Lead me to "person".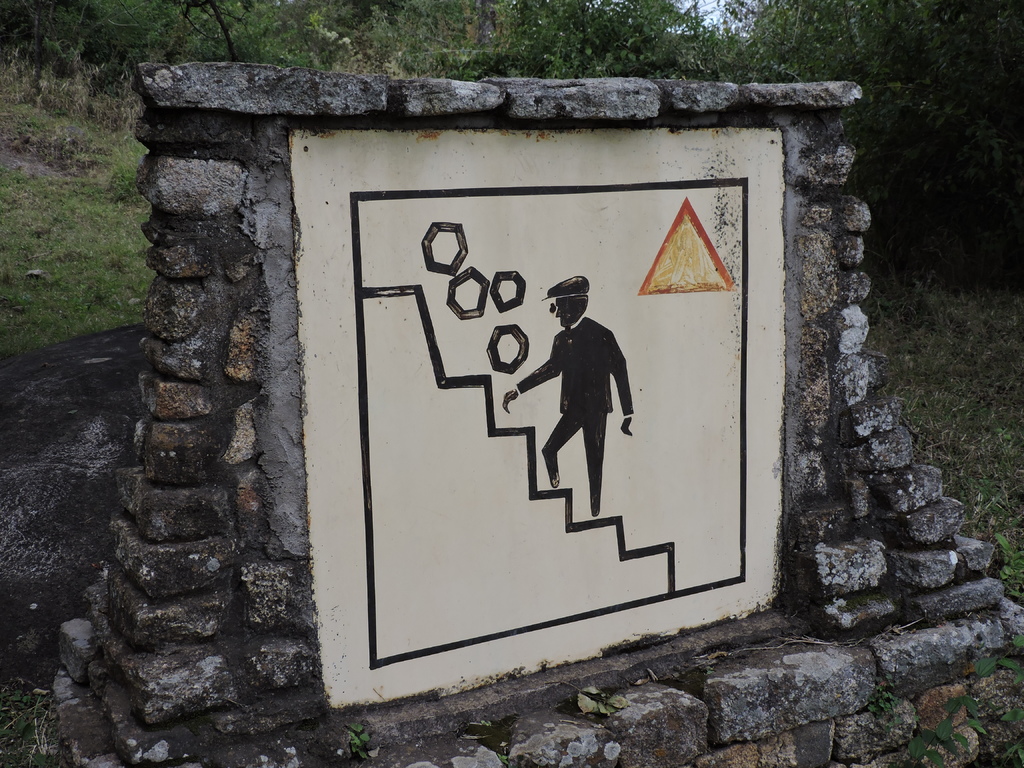
Lead to [left=546, top=284, right=630, bottom=486].
